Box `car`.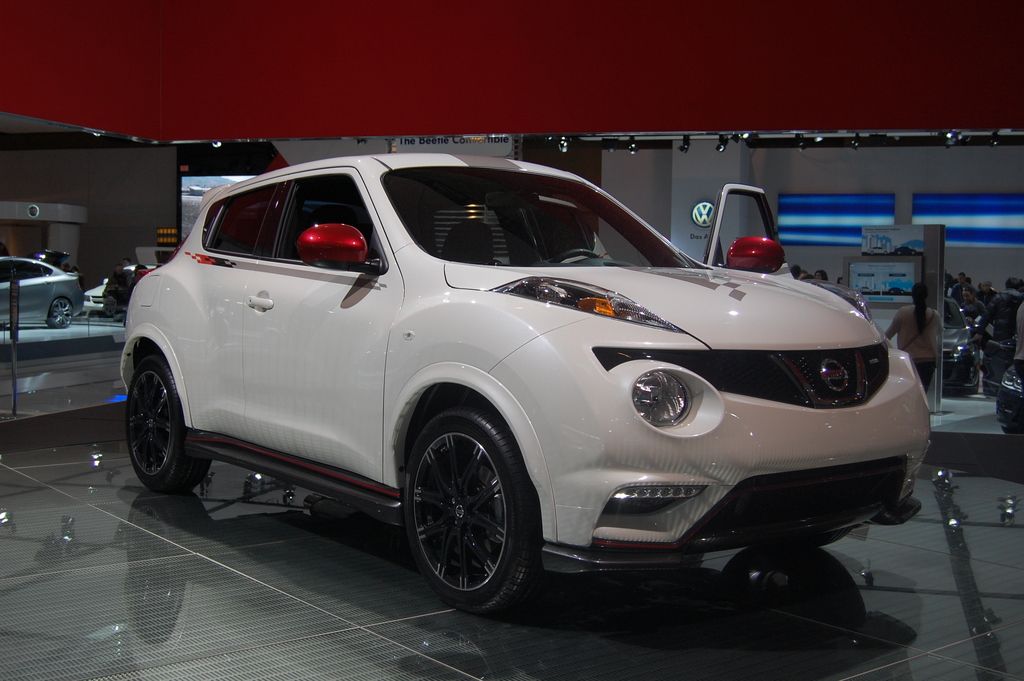
pyautogui.locateOnScreen(888, 287, 905, 294).
